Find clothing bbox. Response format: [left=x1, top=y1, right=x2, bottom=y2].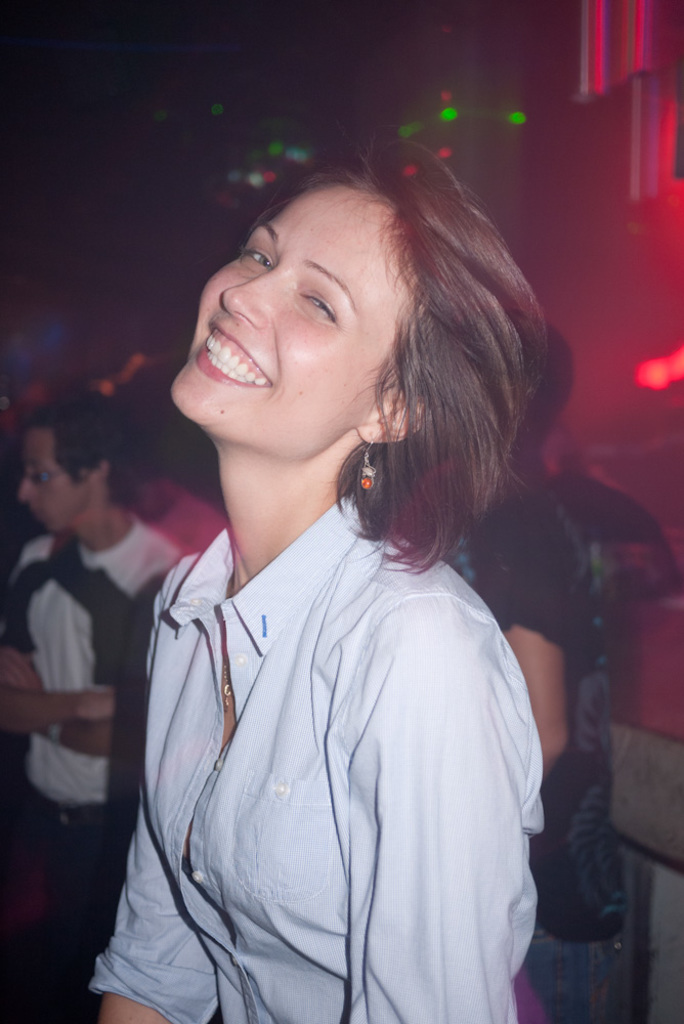
[left=442, top=468, right=611, bottom=1022].
